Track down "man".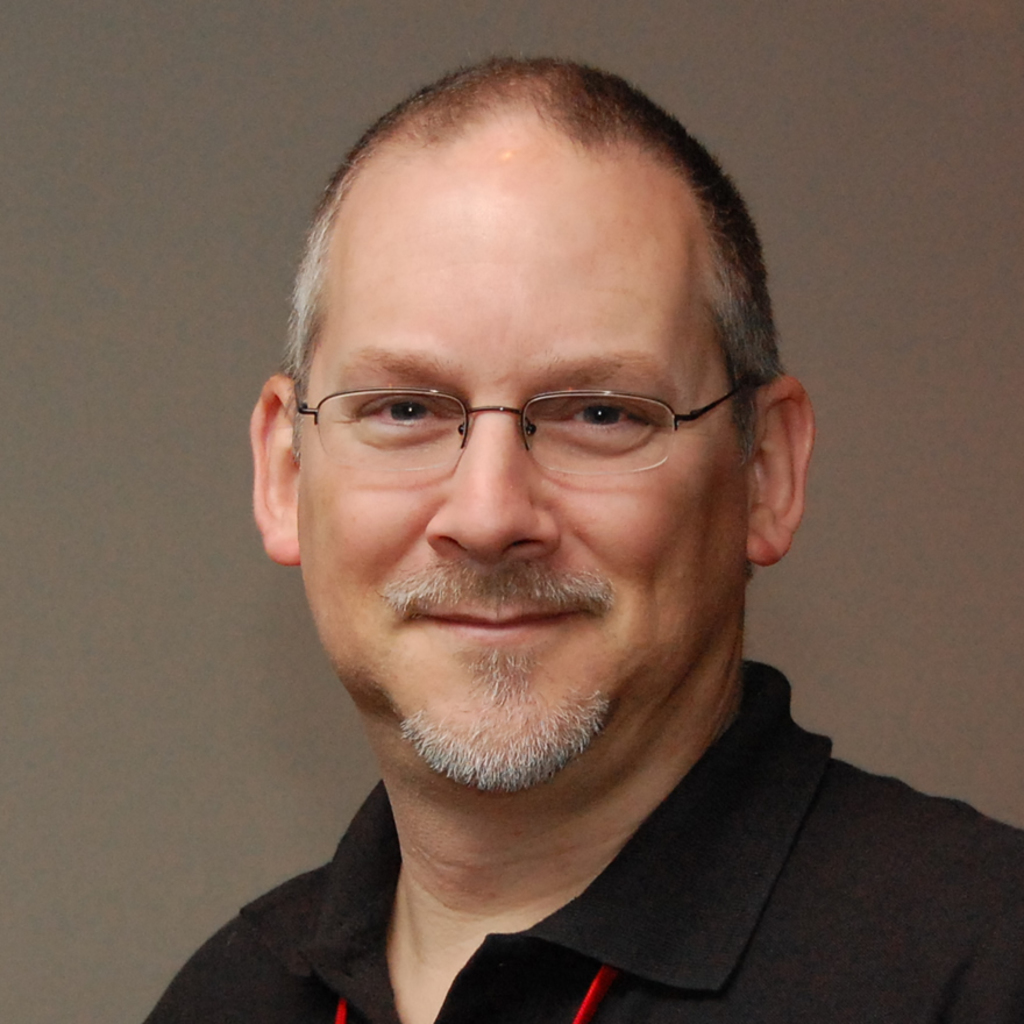
Tracked to 55 50 1023 1023.
